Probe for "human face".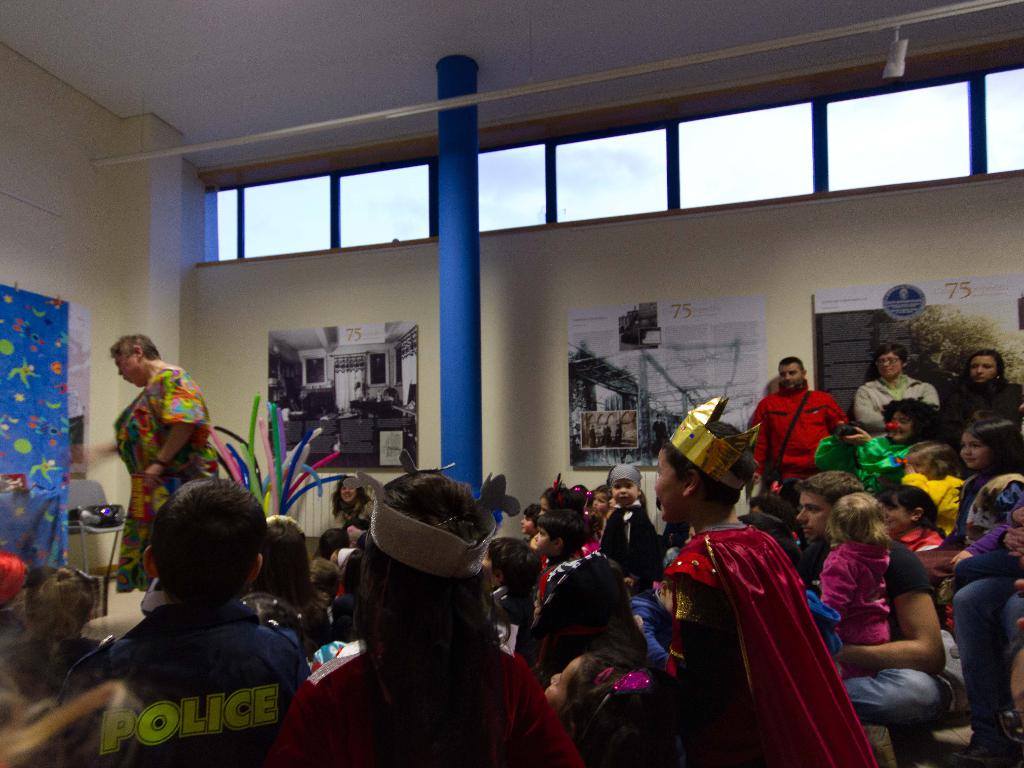
Probe result: detection(539, 646, 576, 707).
